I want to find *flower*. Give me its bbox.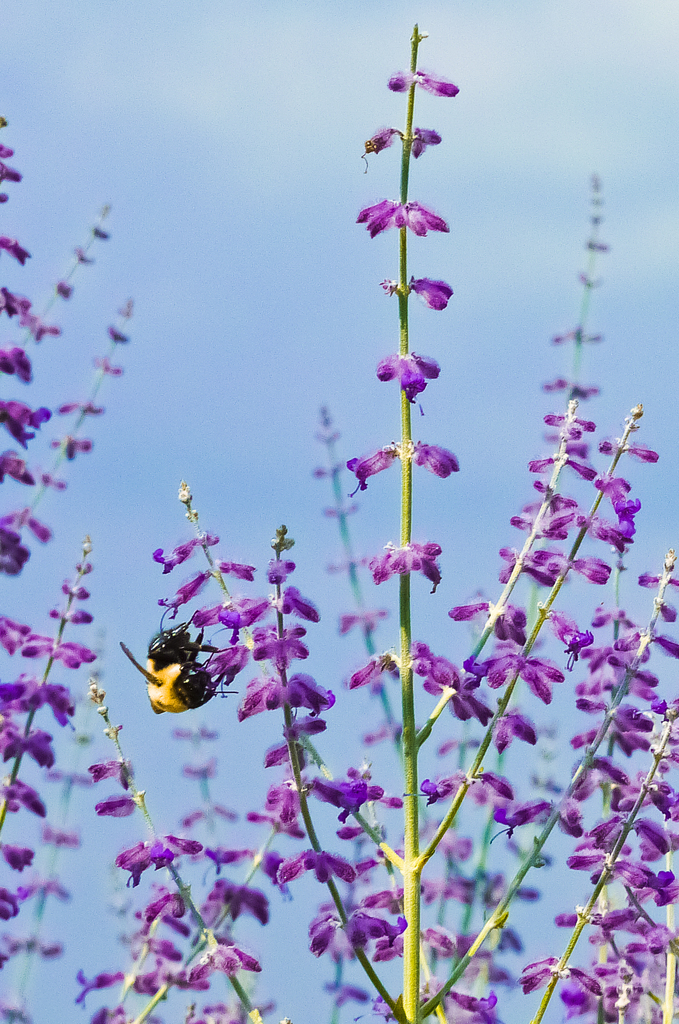
367:335:459:401.
